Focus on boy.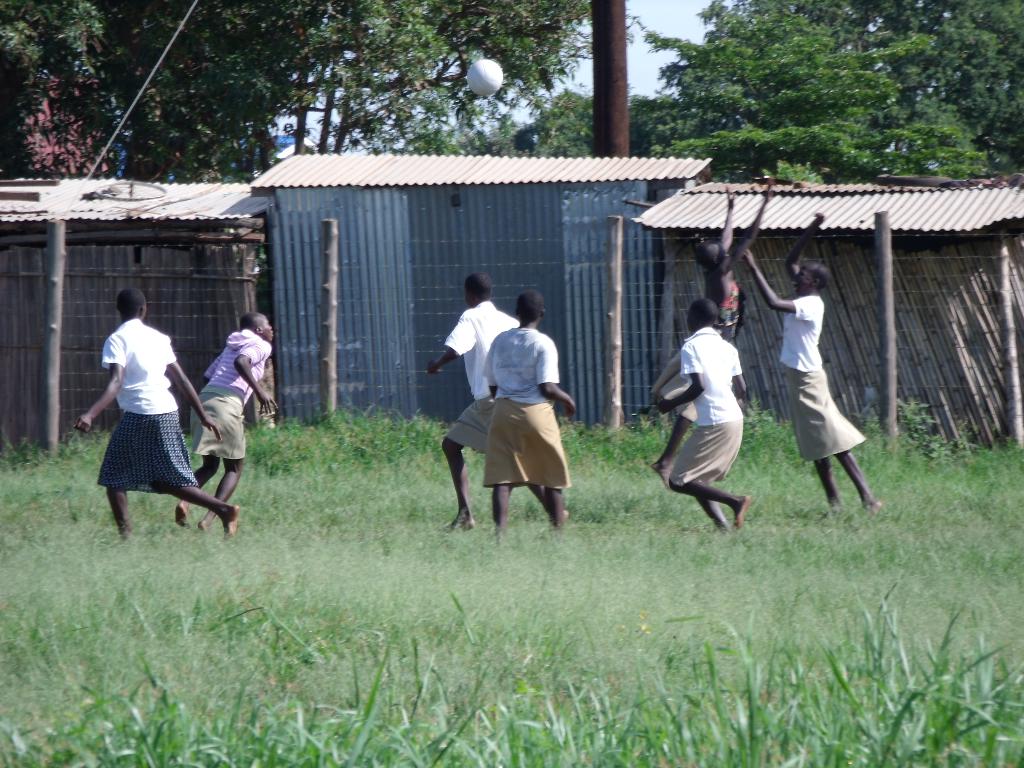
Focused at (657, 166, 787, 468).
